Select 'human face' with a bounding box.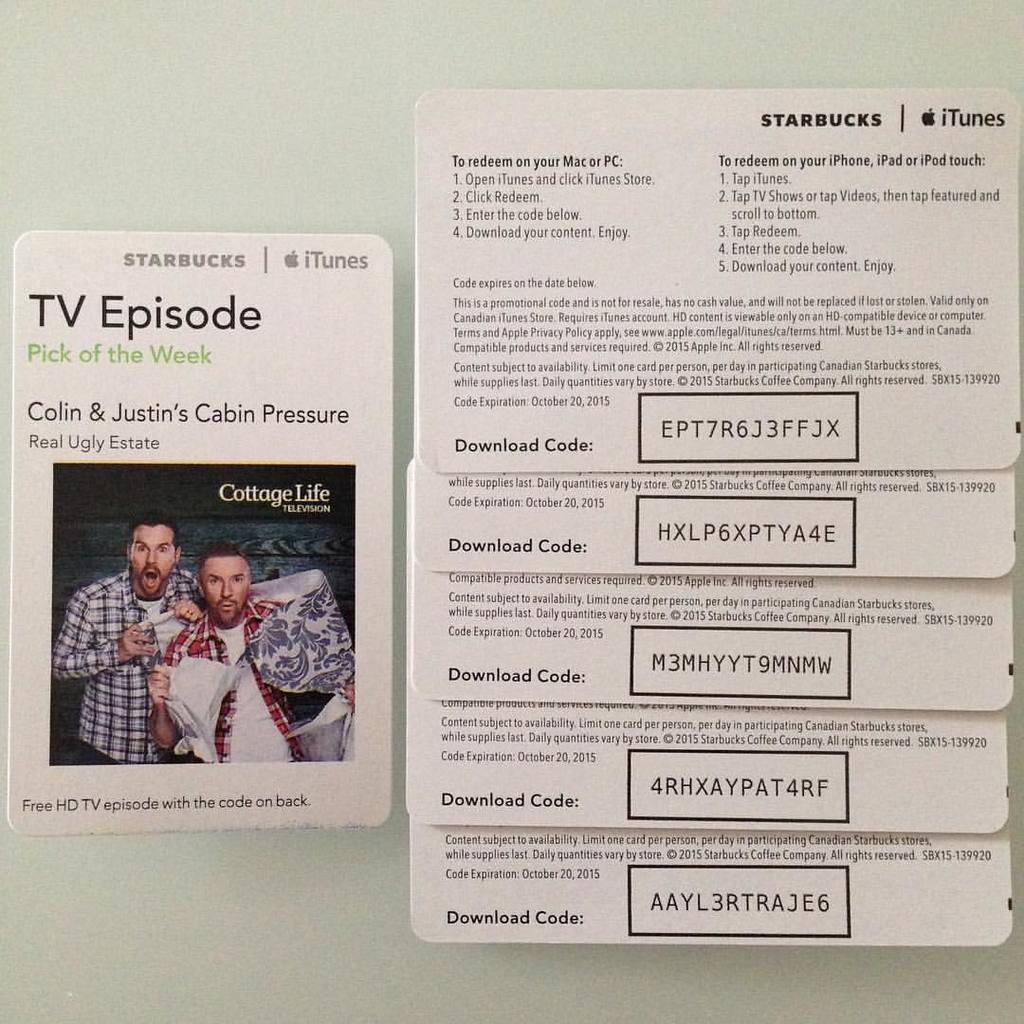
<region>132, 523, 178, 598</region>.
